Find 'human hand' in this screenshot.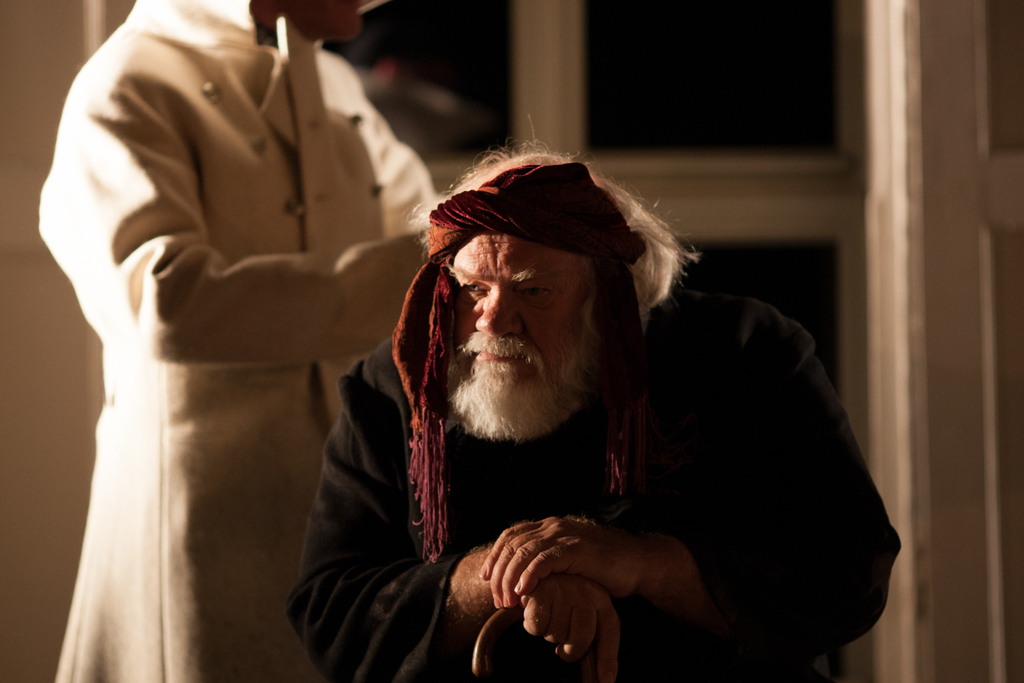
The bounding box for 'human hand' is select_region(516, 575, 622, 682).
